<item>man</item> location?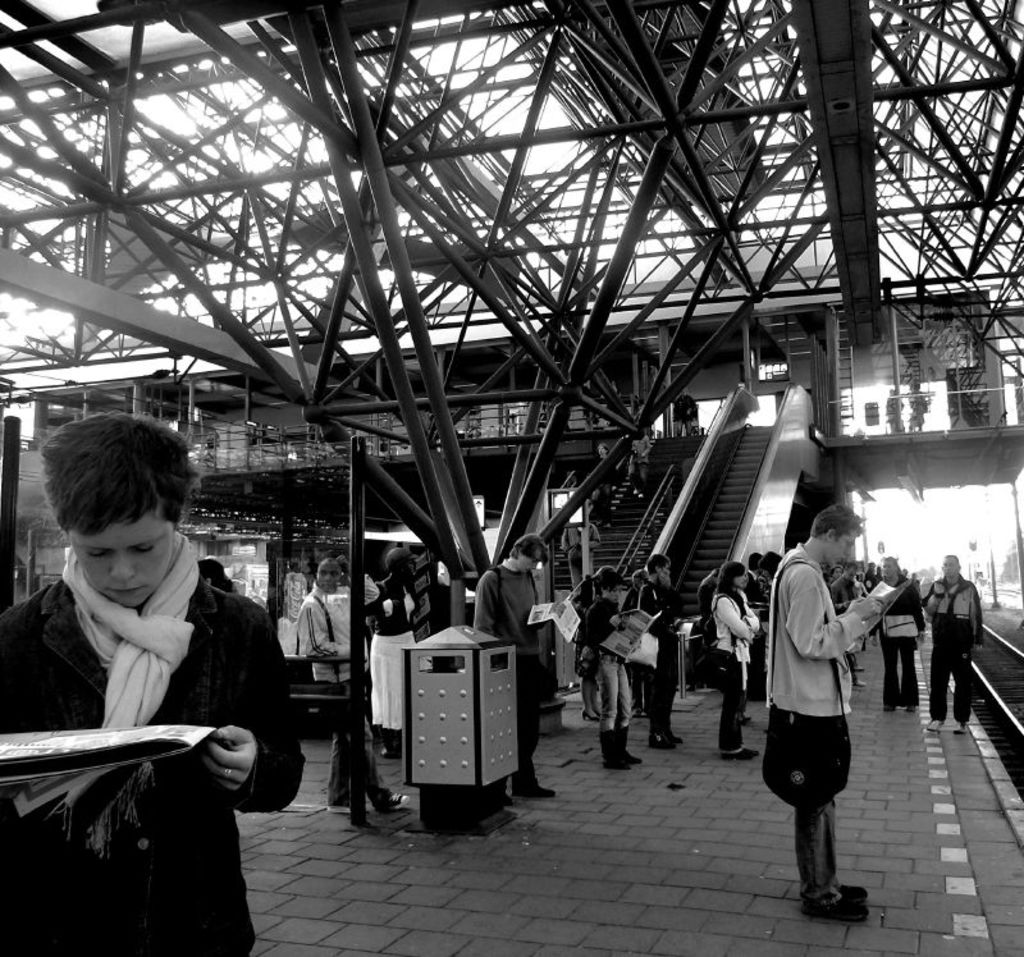
[left=636, top=549, right=686, bottom=751]
